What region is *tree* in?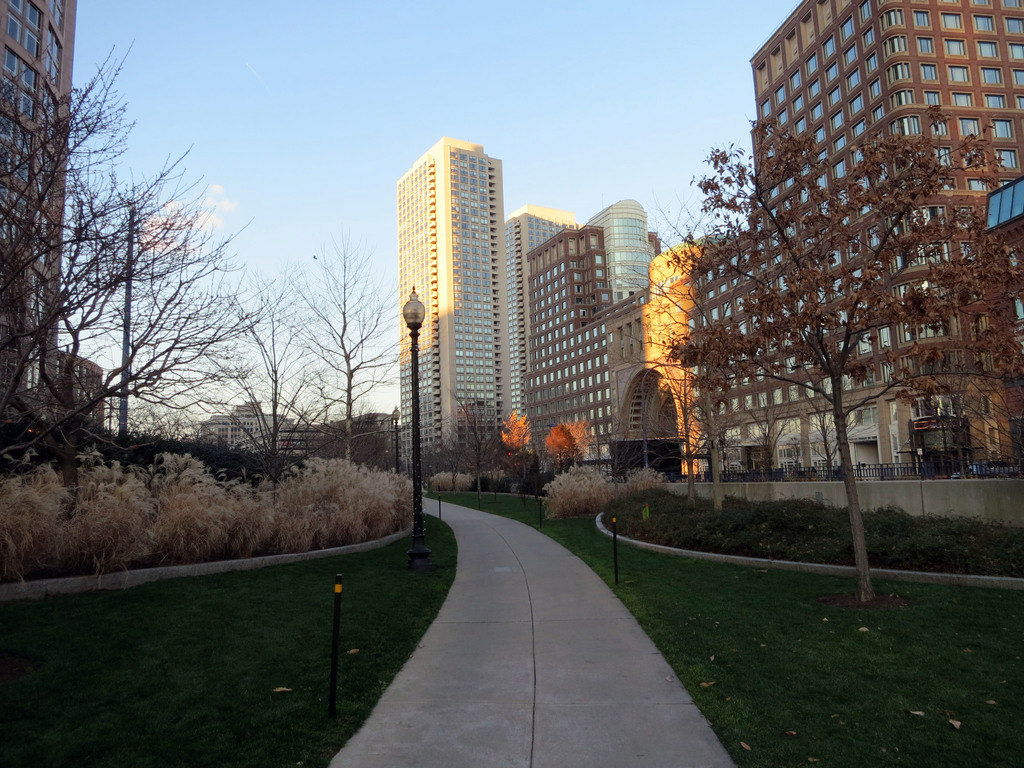
rect(196, 266, 332, 481).
